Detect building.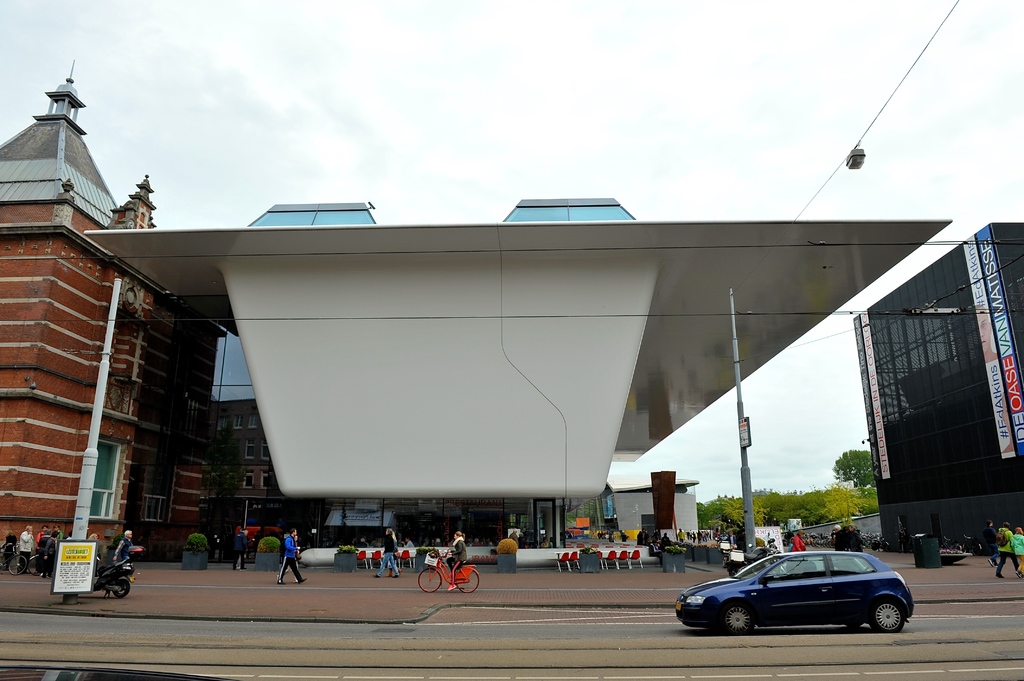
Detected at detection(209, 398, 287, 507).
